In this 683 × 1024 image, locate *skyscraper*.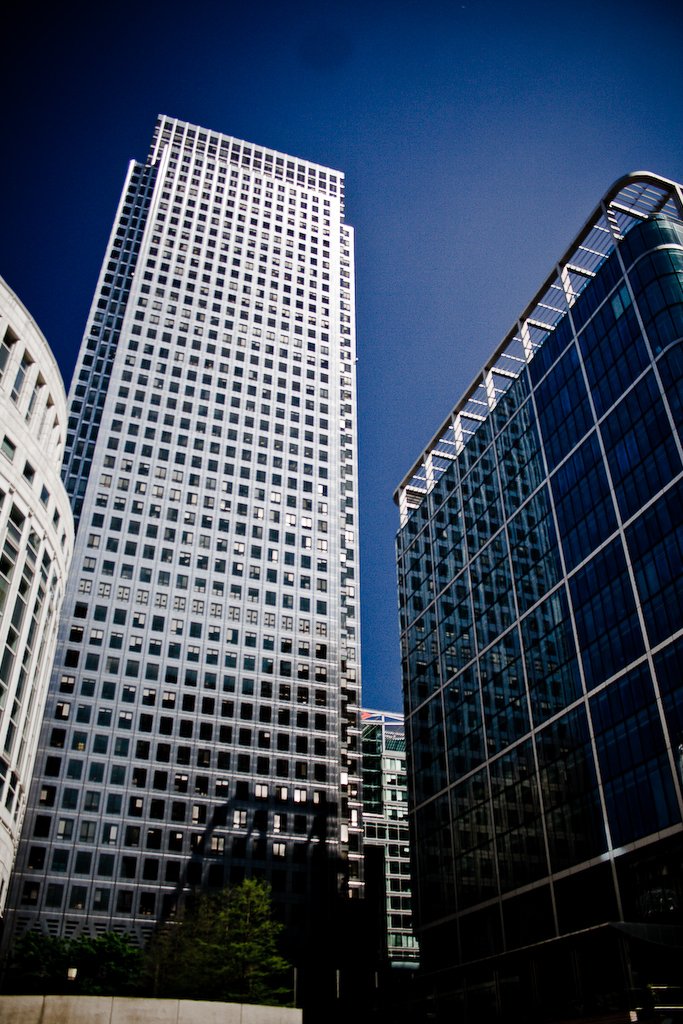
Bounding box: box=[380, 161, 682, 1023].
